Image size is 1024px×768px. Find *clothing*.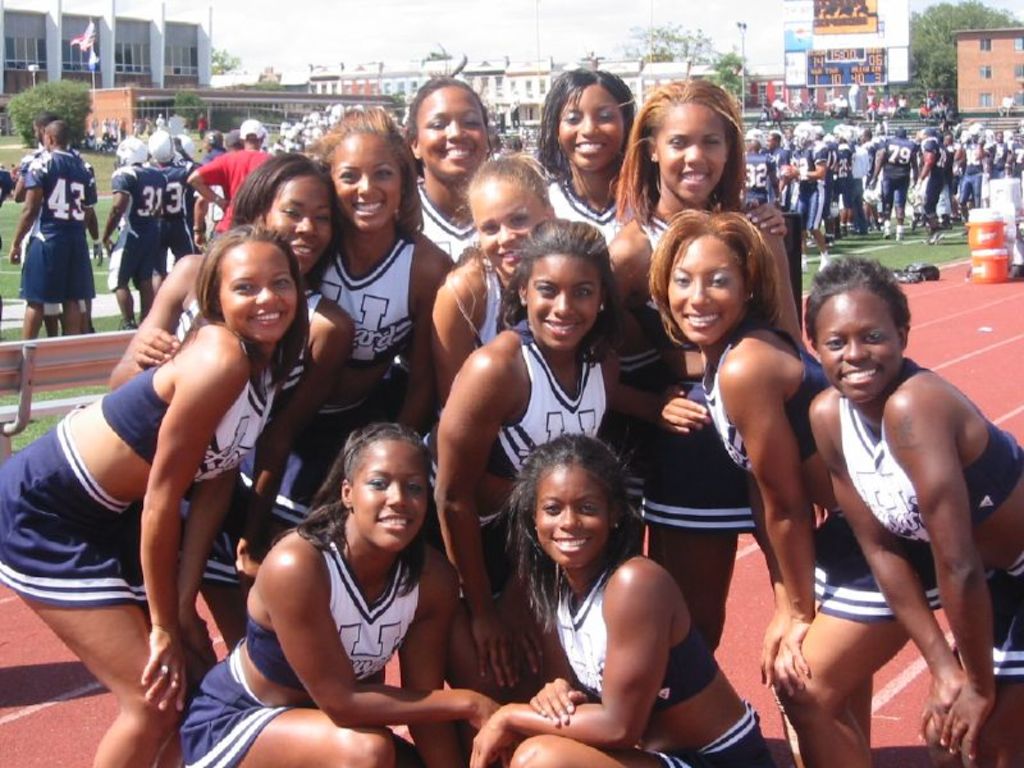
bbox=(142, 159, 211, 282).
